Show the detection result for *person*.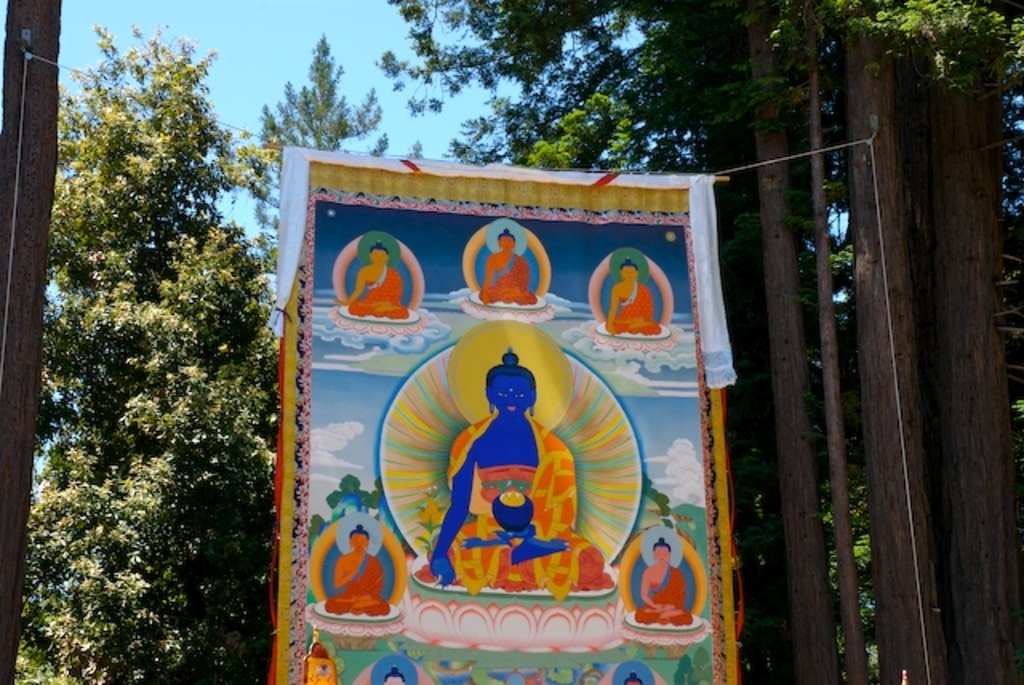
detection(331, 240, 421, 333).
